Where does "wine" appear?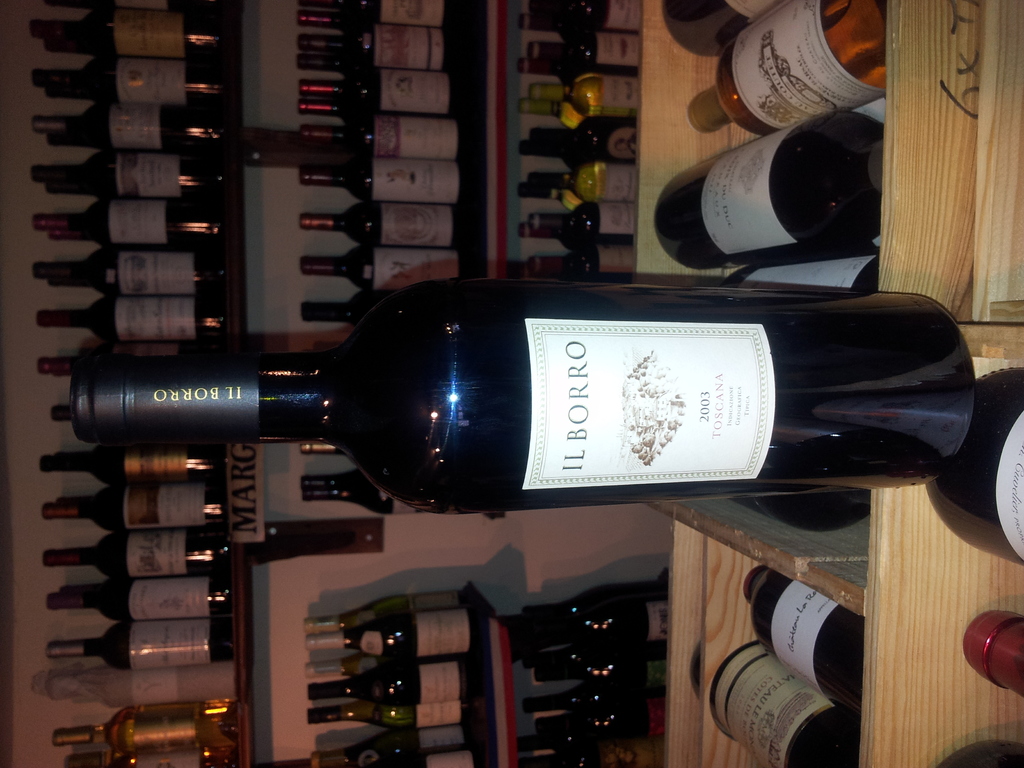
Appears at l=921, t=373, r=1023, b=563.
